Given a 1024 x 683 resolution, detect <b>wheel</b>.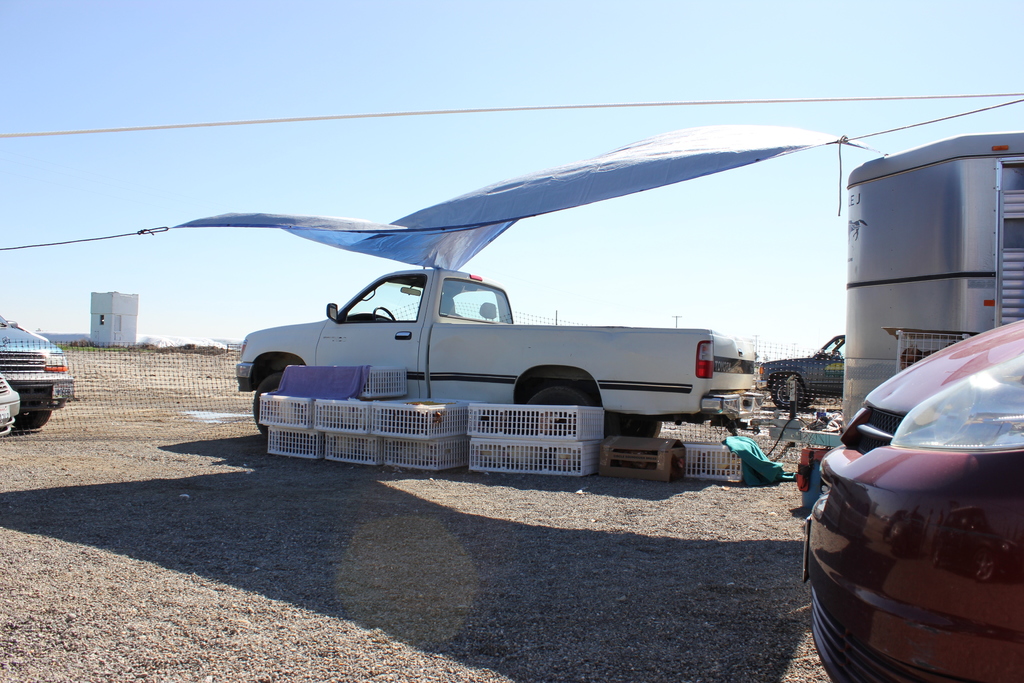
bbox(522, 377, 603, 441).
